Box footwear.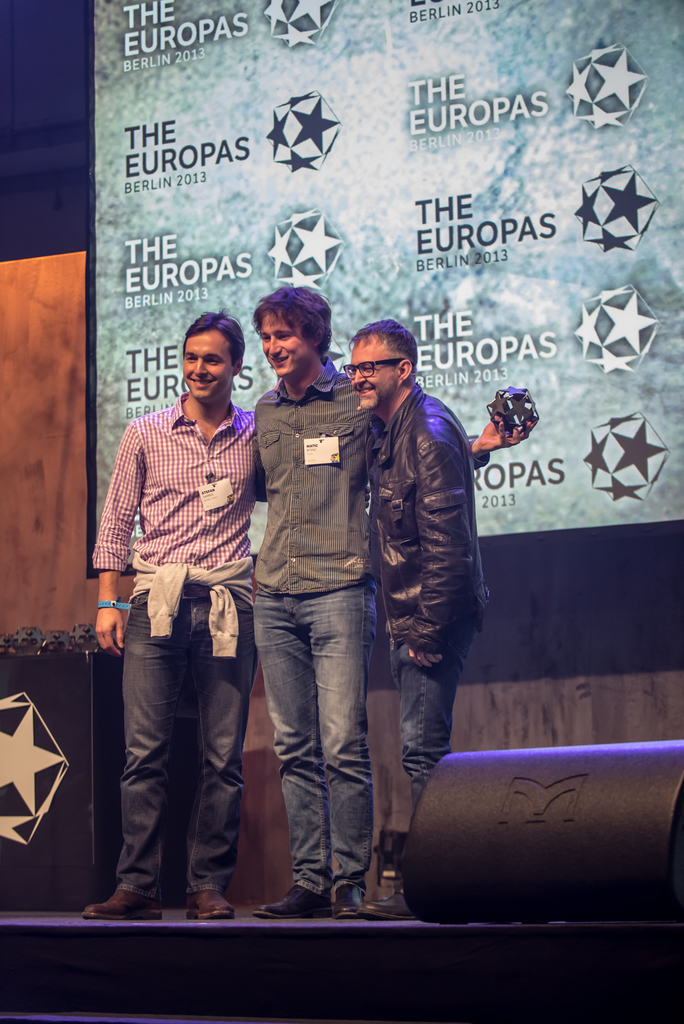
BBox(84, 852, 167, 926).
